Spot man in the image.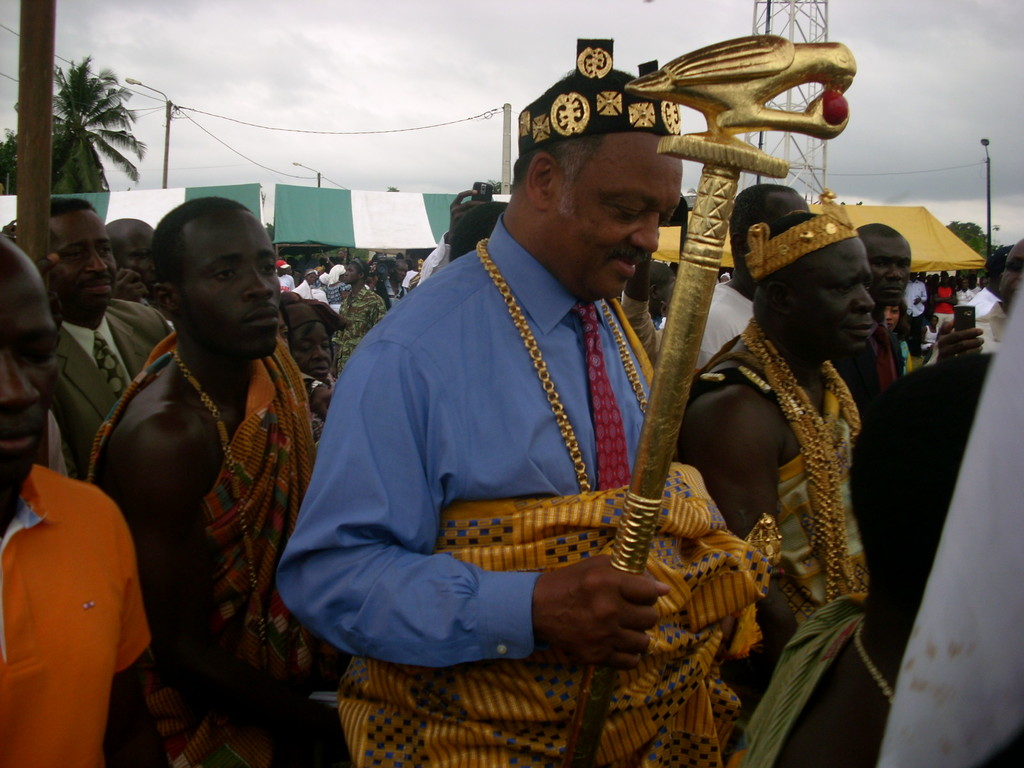
man found at 75:198:342:747.
